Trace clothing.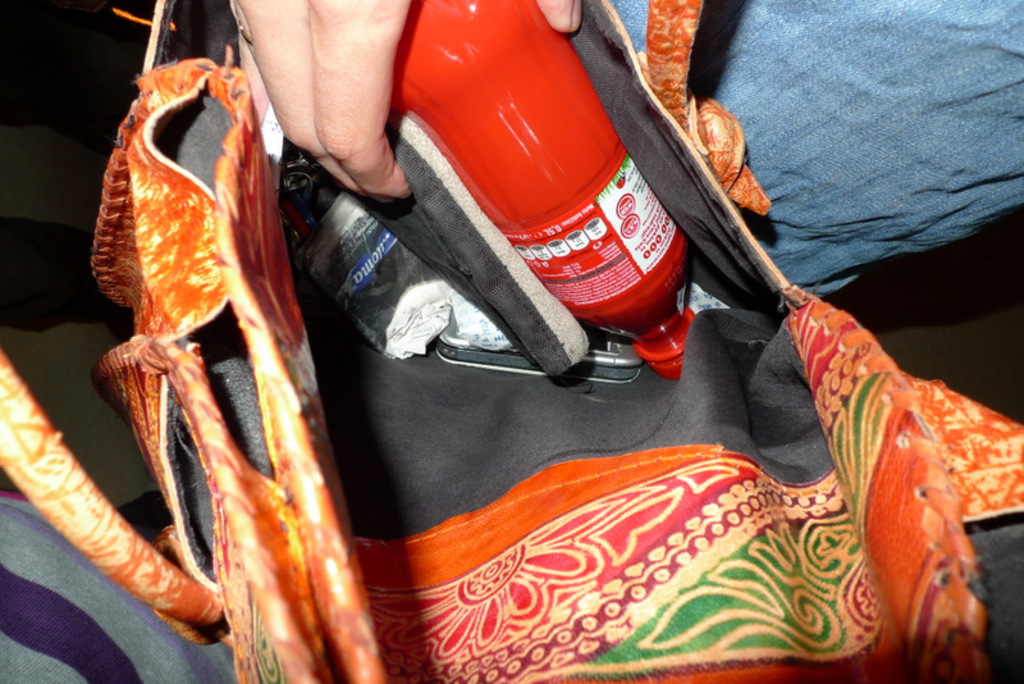
Traced to (x1=598, y1=0, x2=1023, y2=310).
